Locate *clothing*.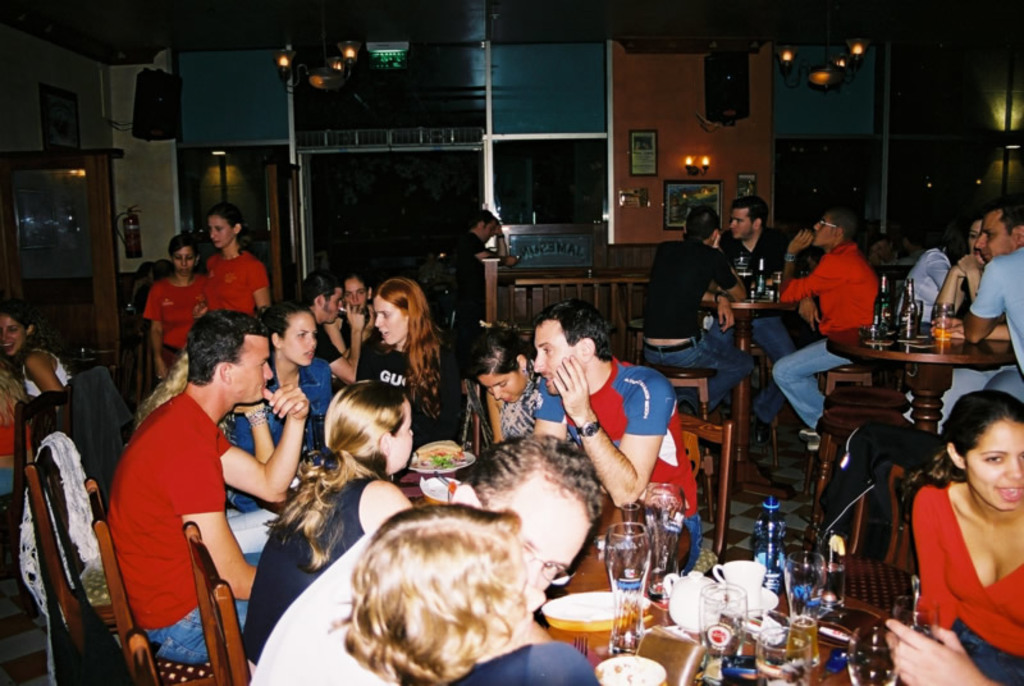
Bounding box: left=774, top=247, right=878, bottom=425.
